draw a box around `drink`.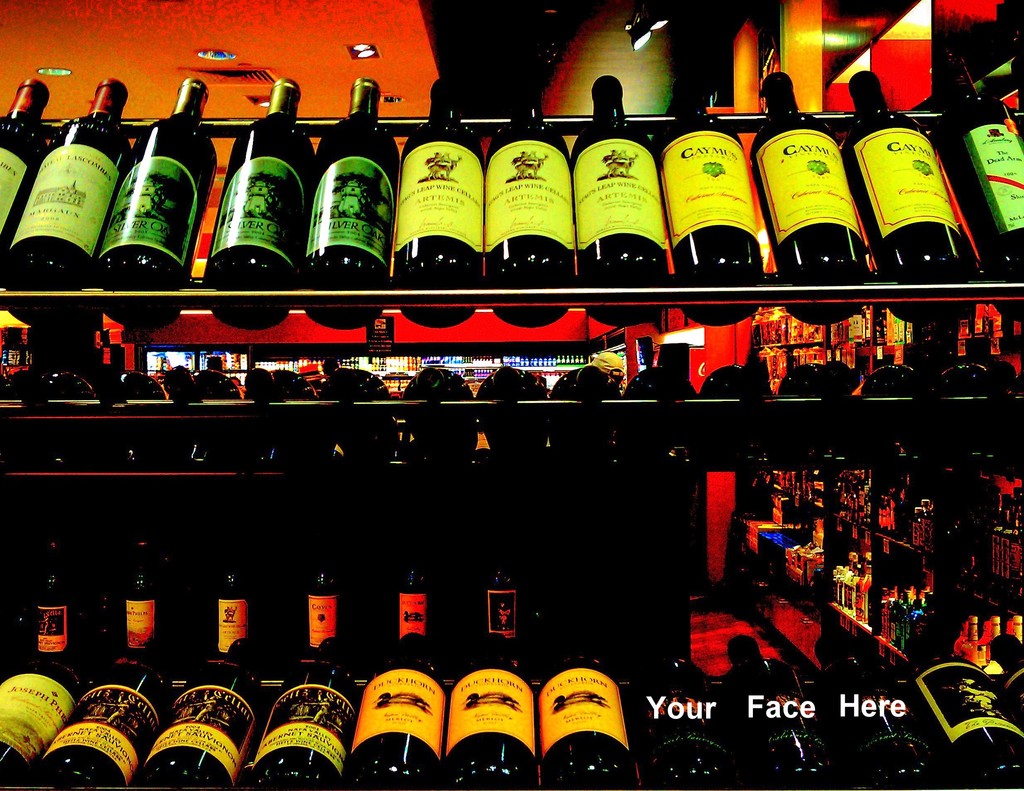
bbox=(244, 366, 316, 400).
